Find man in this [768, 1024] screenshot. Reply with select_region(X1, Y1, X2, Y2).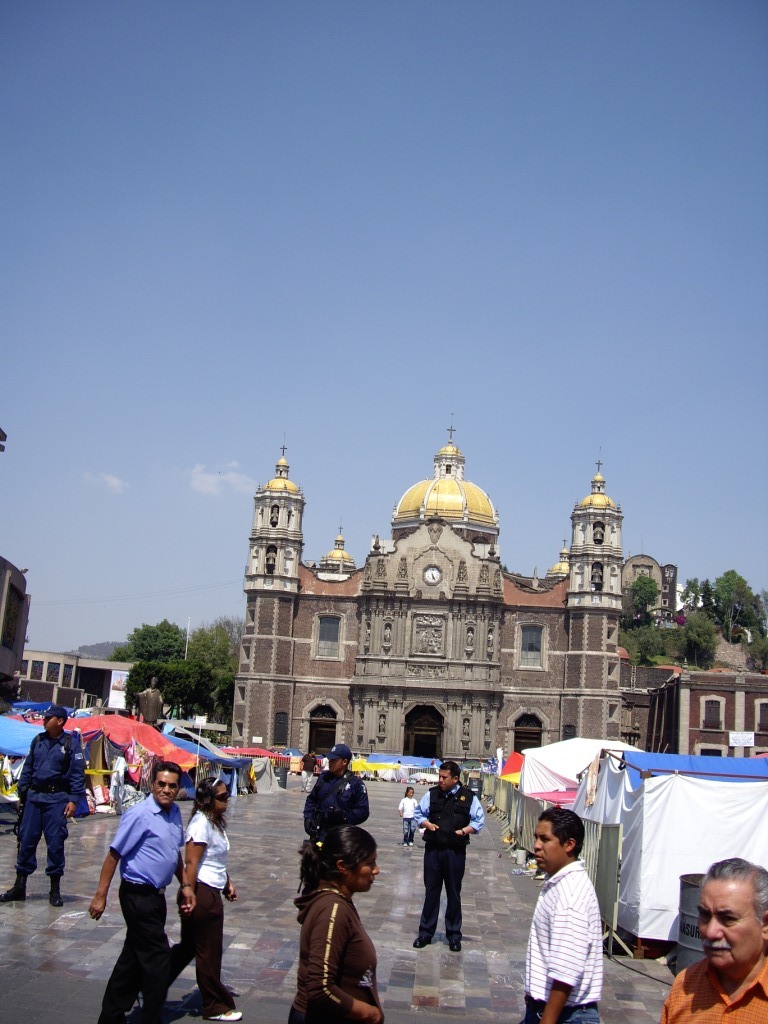
select_region(0, 703, 80, 907).
